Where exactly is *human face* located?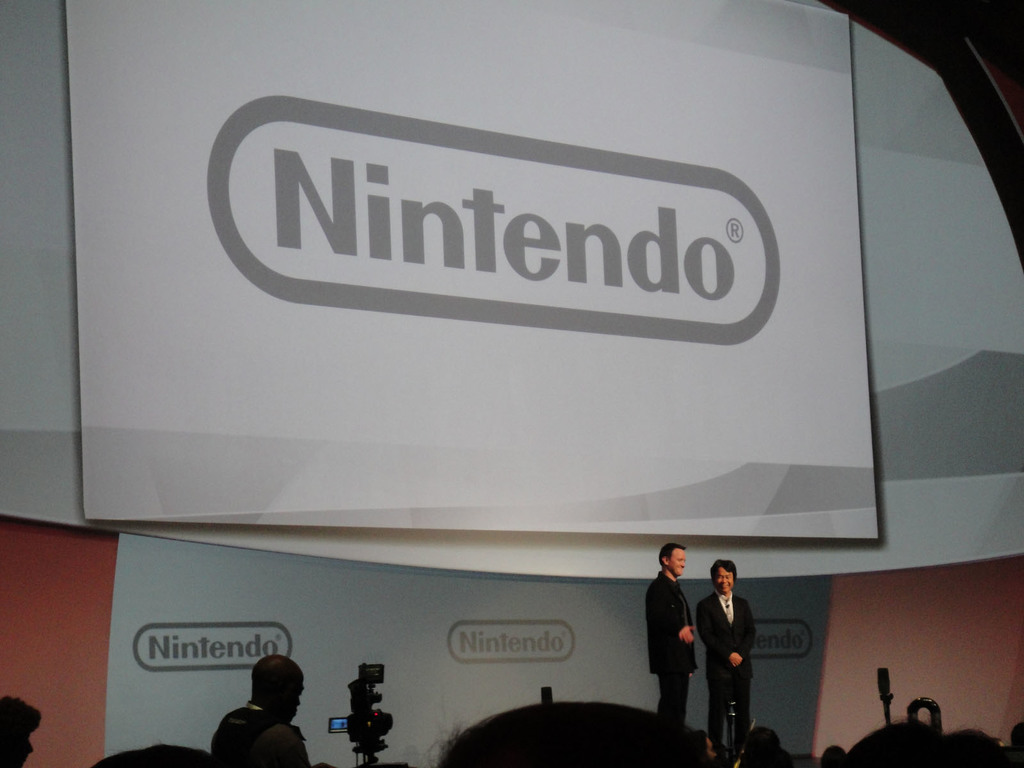
Its bounding box is [669,547,686,577].
